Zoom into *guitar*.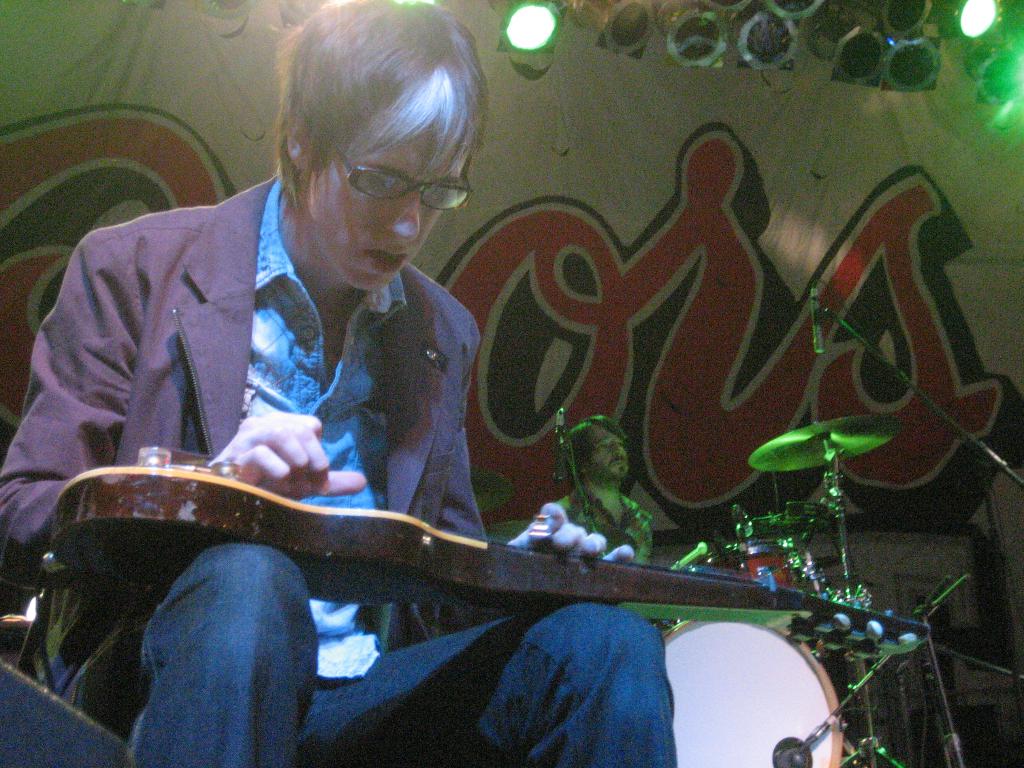
Zoom target: [left=26, top=440, right=934, bottom=667].
